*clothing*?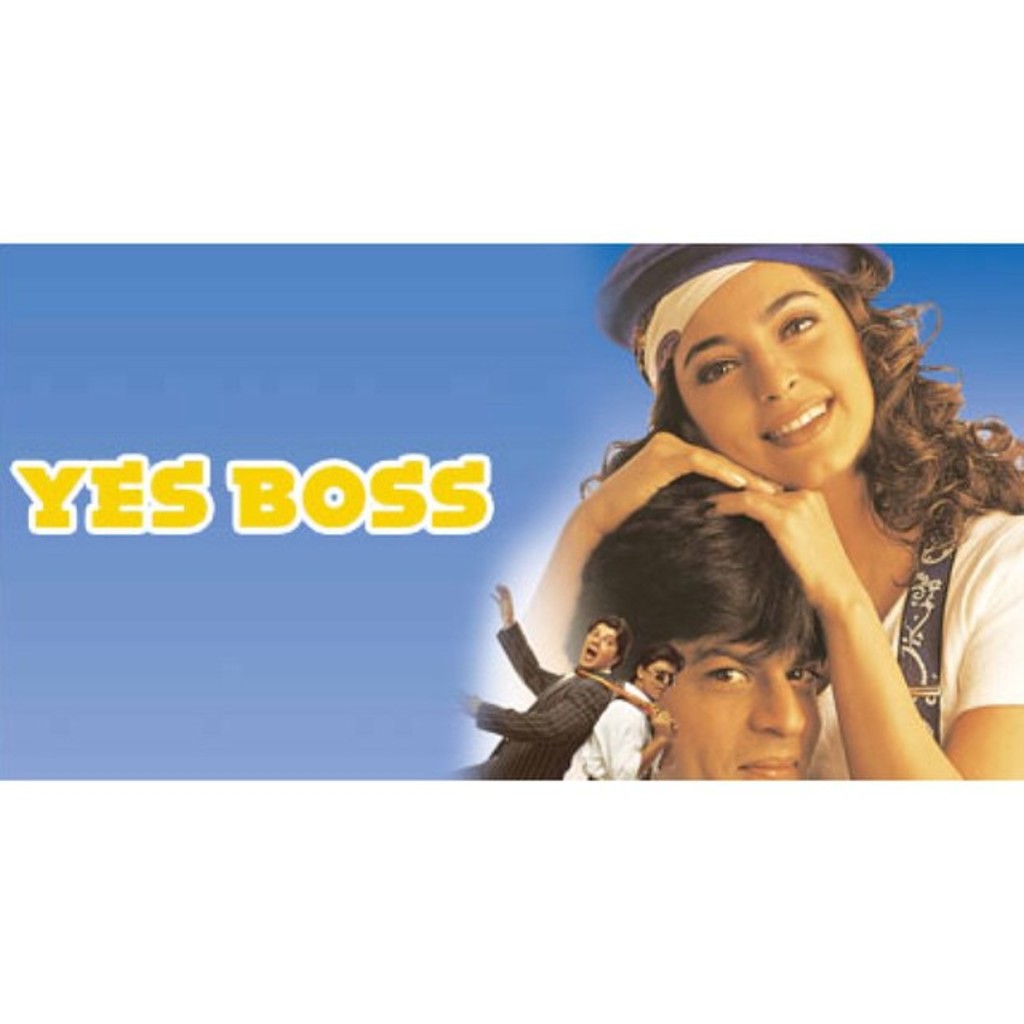
bbox=(813, 498, 1022, 787)
